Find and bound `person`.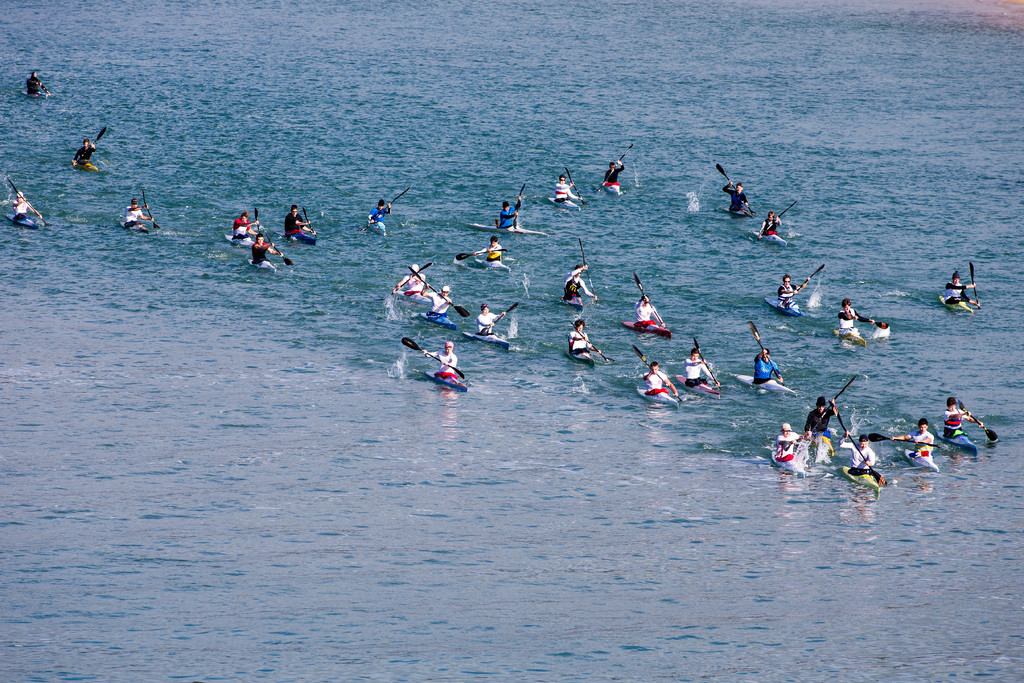
Bound: x1=838 y1=294 x2=886 y2=340.
